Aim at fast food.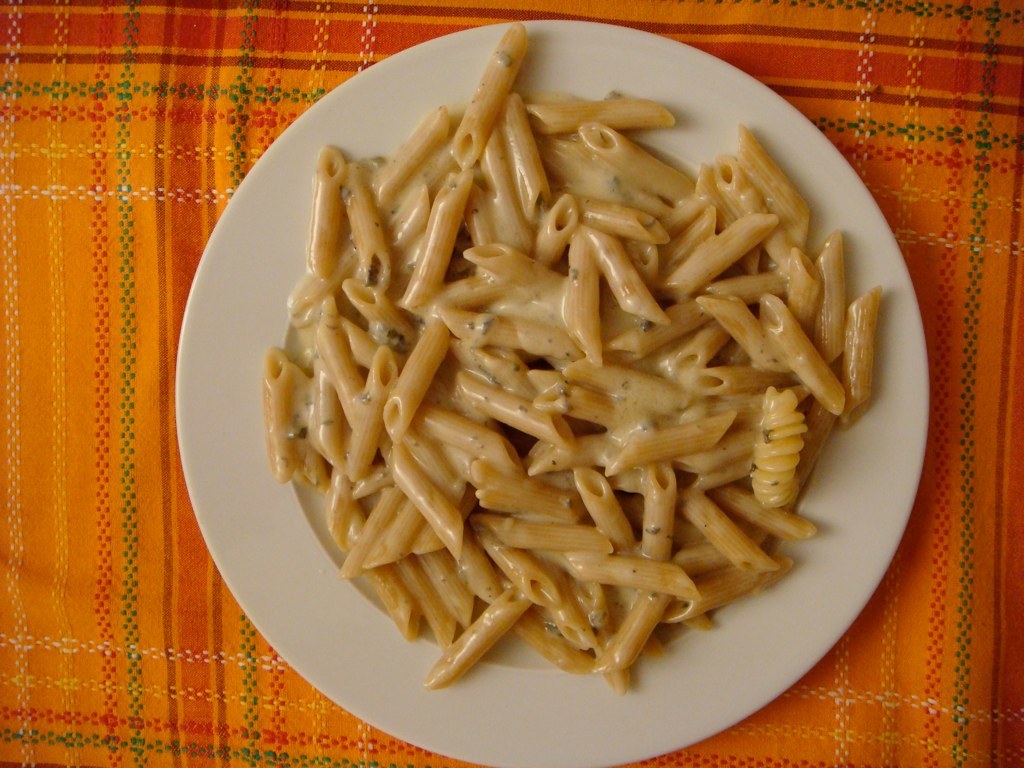
Aimed at rect(542, 576, 588, 643).
